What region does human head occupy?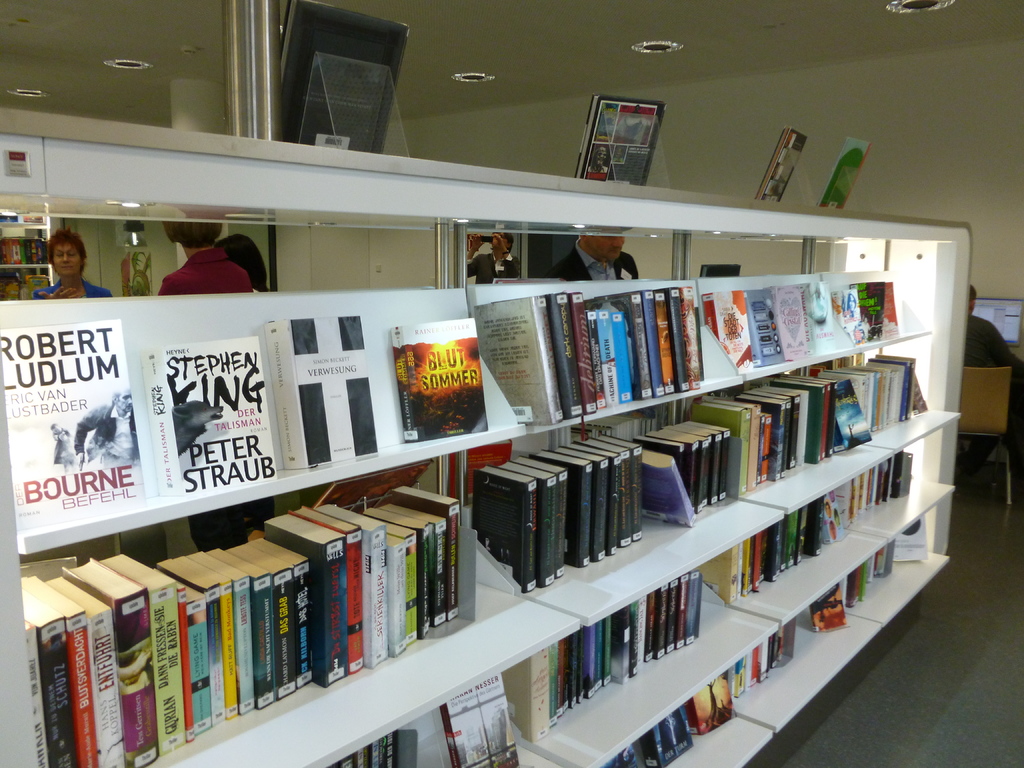
(x1=970, y1=284, x2=980, y2=321).
